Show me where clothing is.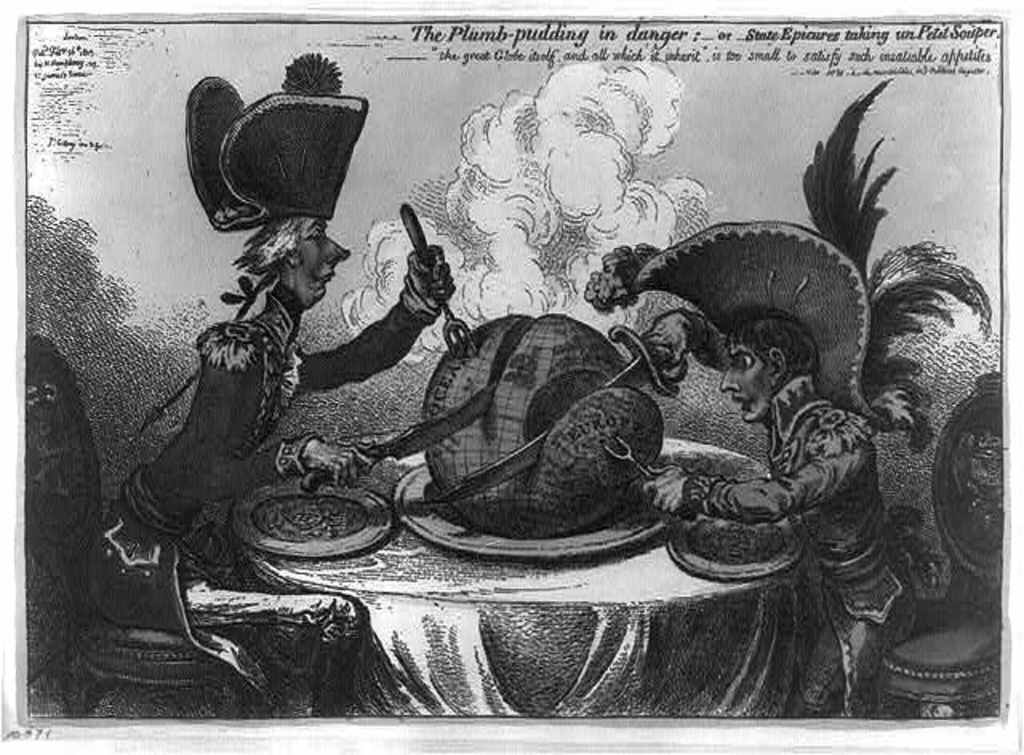
clothing is at box(680, 306, 918, 709).
